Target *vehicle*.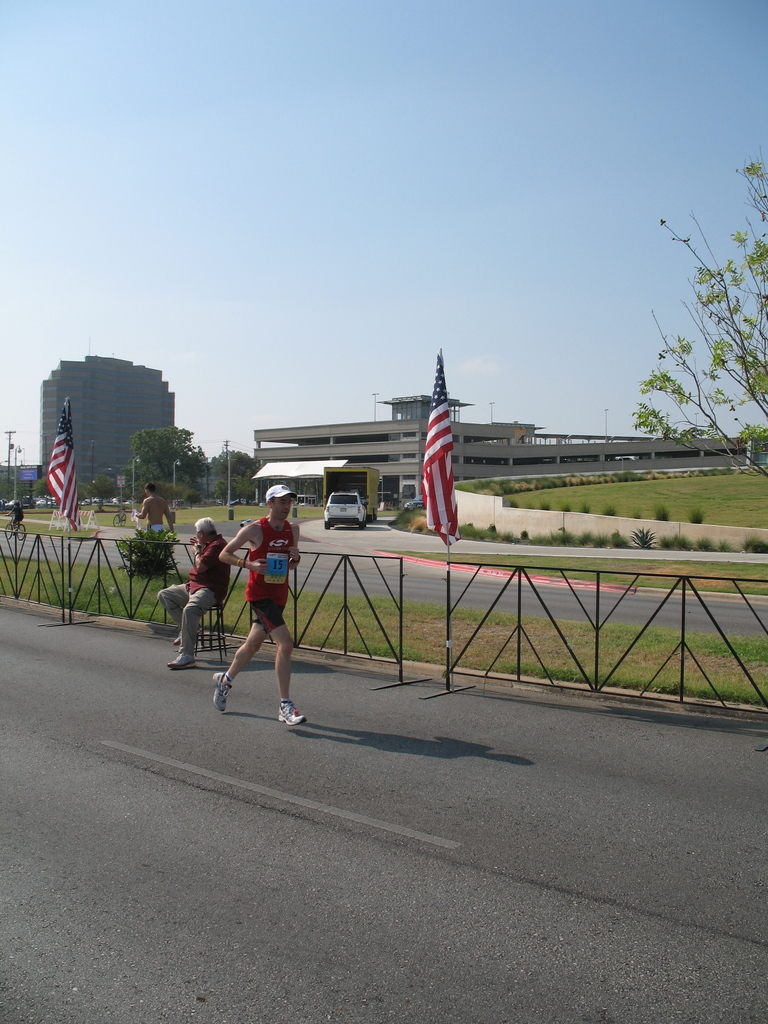
Target region: x1=4 y1=499 x2=19 y2=514.
